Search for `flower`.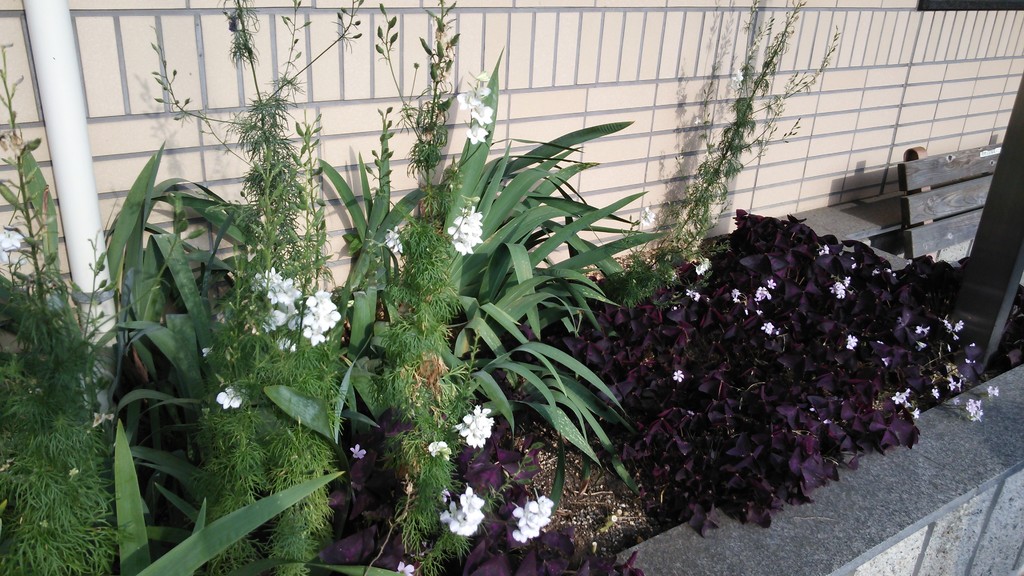
Found at bbox(691, 258, 712, 280).
